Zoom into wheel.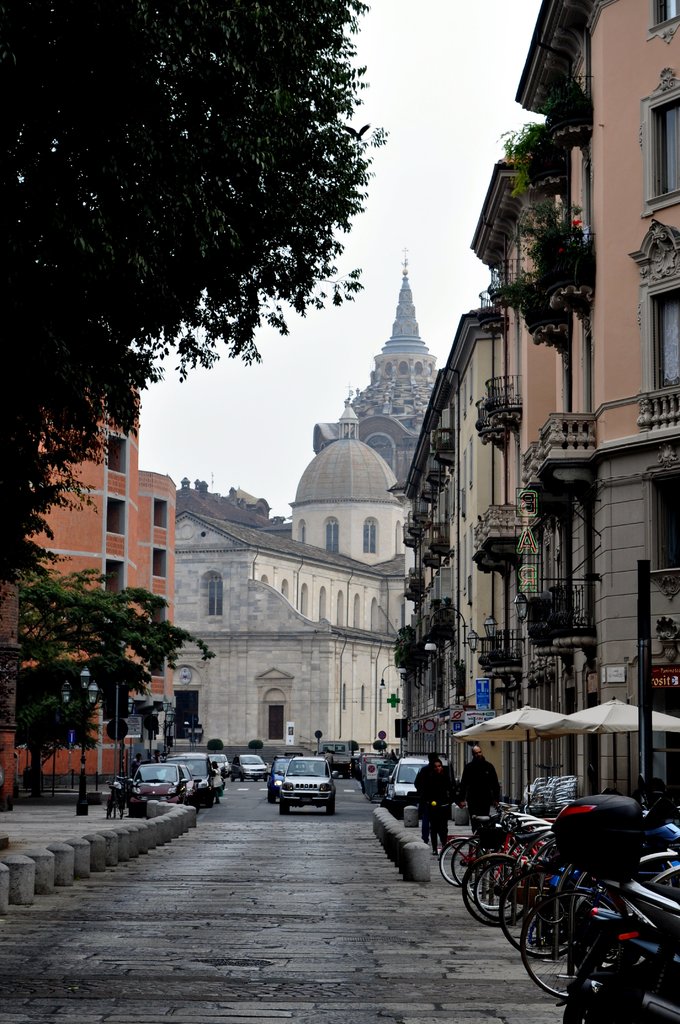
Zoom target: x1=202, y1=797, x2=212, y2=808.
